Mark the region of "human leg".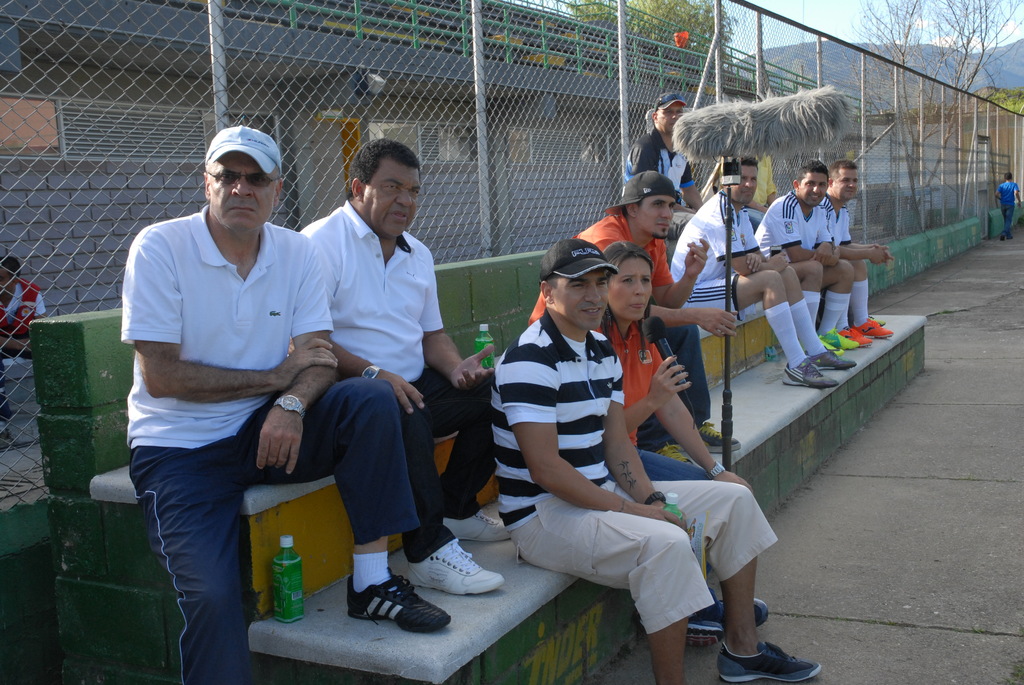
Region: <bbox>665, 327, 736, 455</bbox>.
